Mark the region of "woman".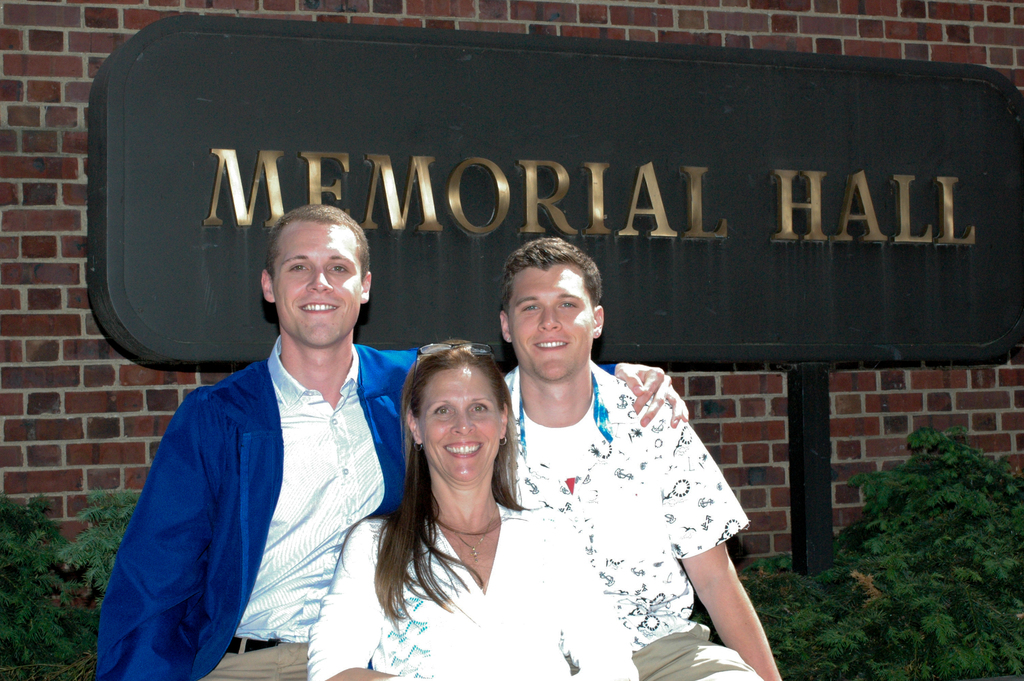
Region: [341,336,577,669].
